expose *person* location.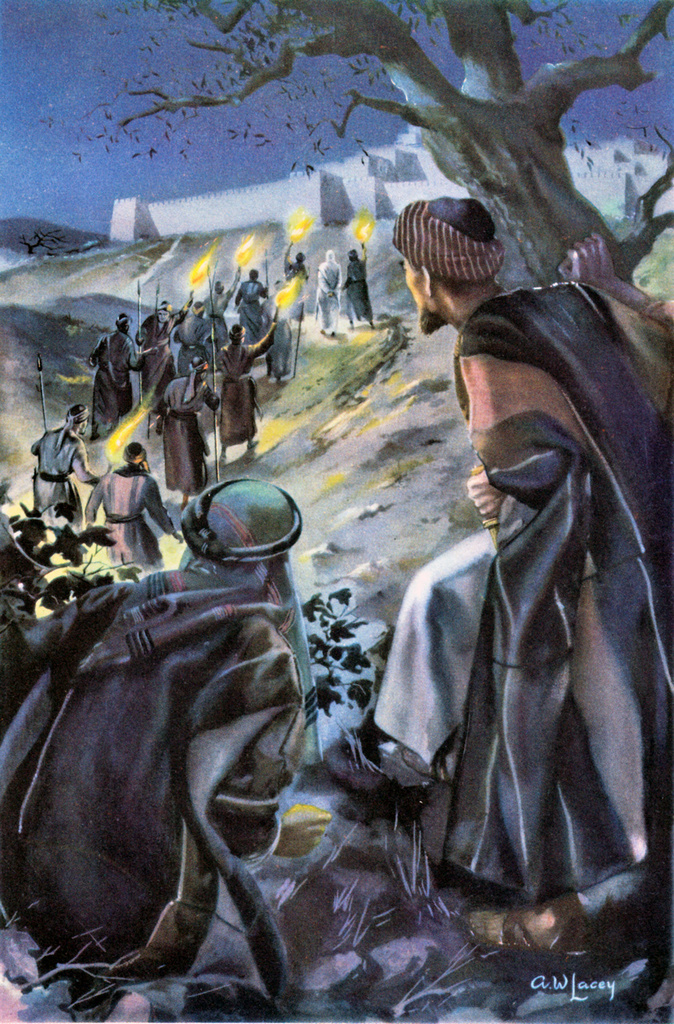
Exposed at [left=0, top=476, right=319, bottom=1020].
